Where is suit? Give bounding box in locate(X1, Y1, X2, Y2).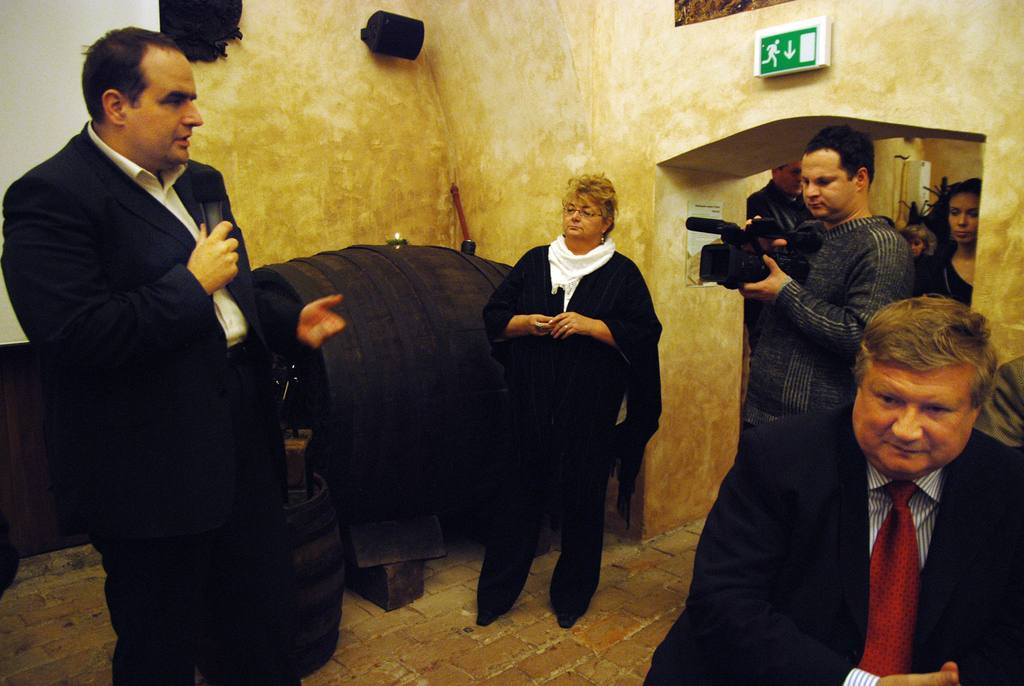
locate(23, 29, 300, 655).
